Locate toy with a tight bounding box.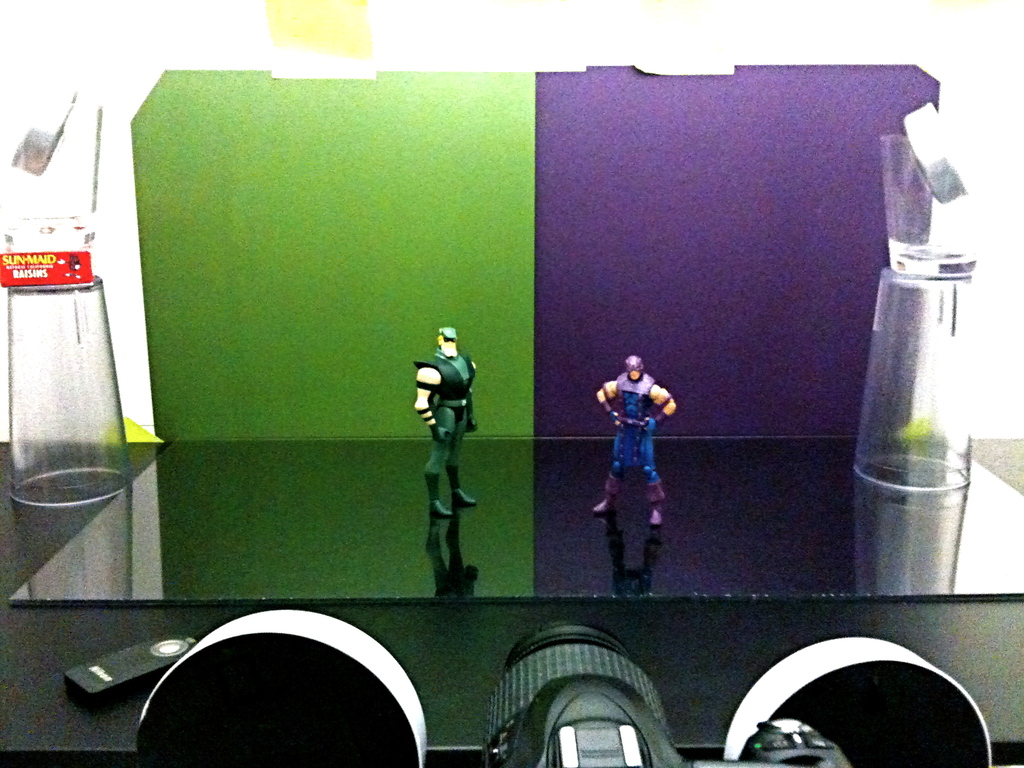
rect(410, 328, 483, 517).
